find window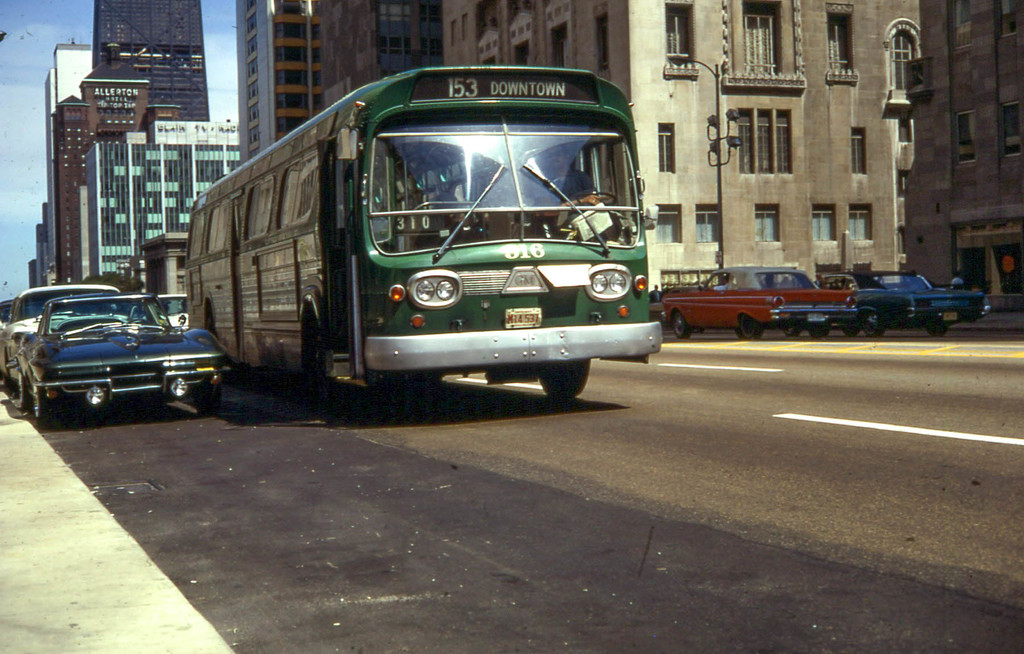
x1=850 y1=127 x2=866 y2=175
